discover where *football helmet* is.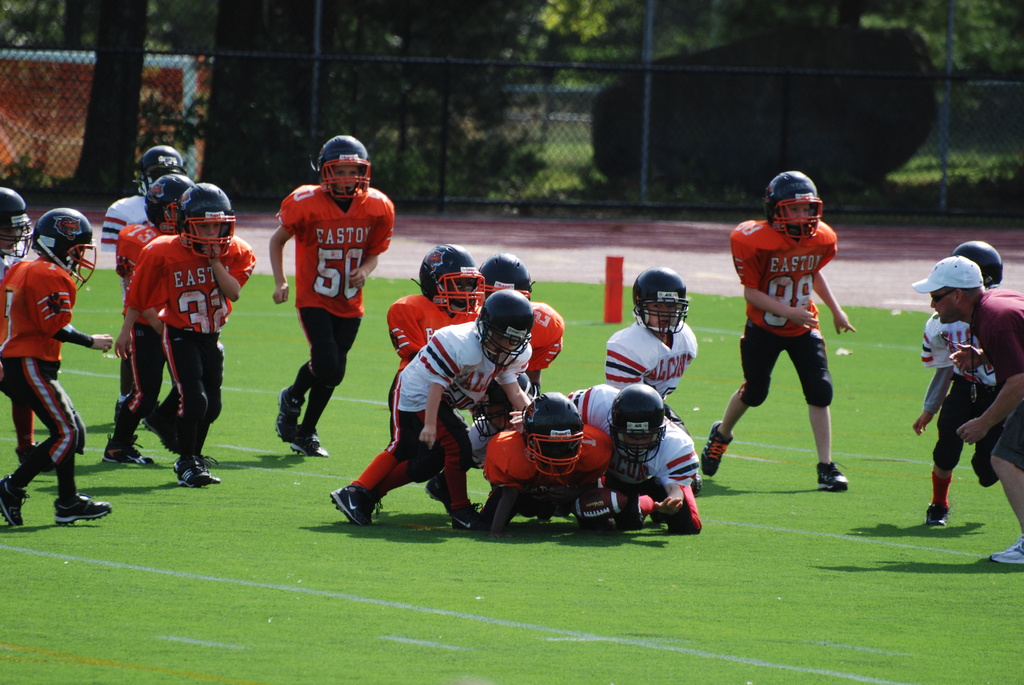
Discovered at (left=27, top=201, right=98, bottom=294).
